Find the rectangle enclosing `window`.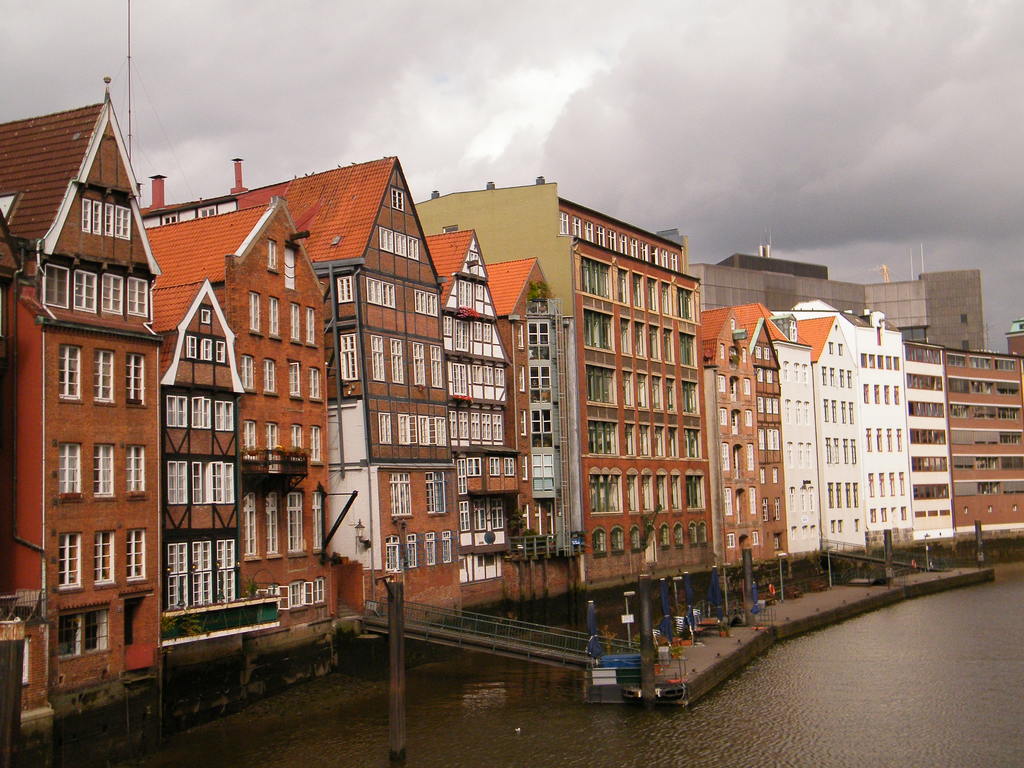
box(752, 397, 765, 415).
